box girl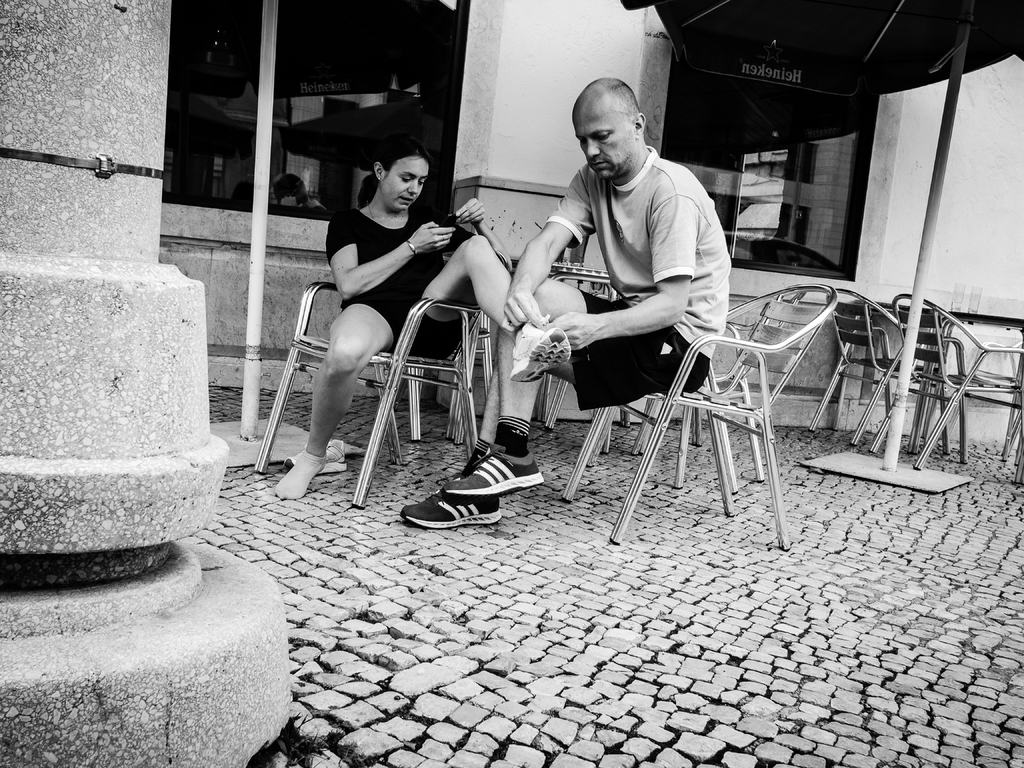
l=275, t=146, r=495, b=497
